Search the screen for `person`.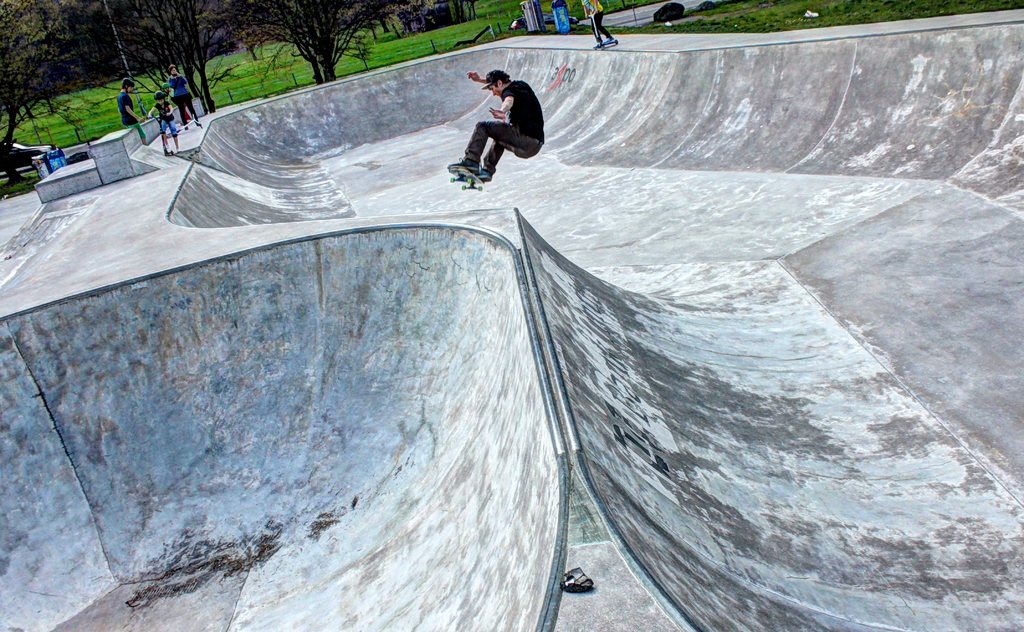
Found at bbox=[586, 0, 613, 45].
